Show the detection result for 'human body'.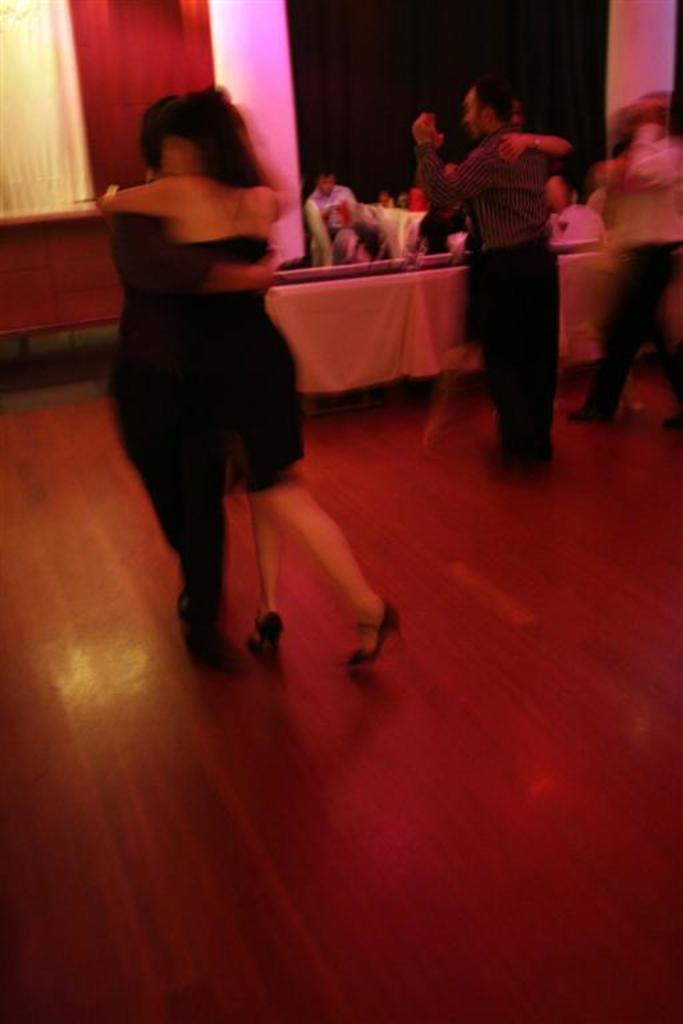
locate(305, 184, 356, 272).
